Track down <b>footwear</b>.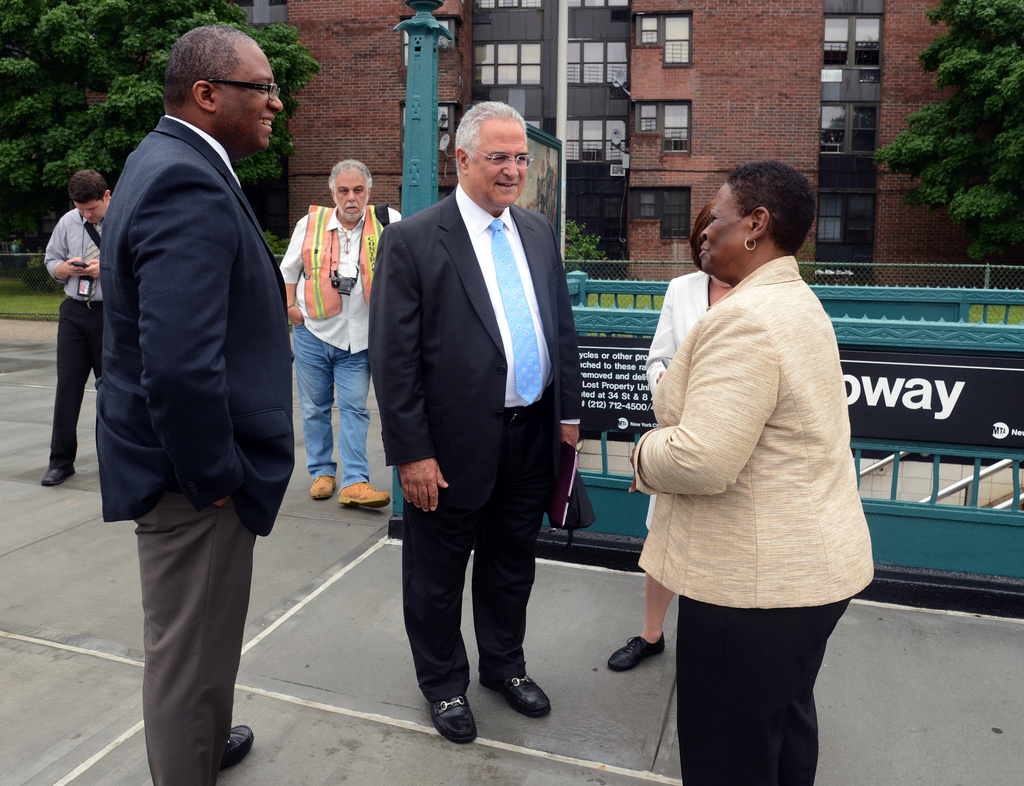
Tracked to Rect(335, 481, 394, 508).
